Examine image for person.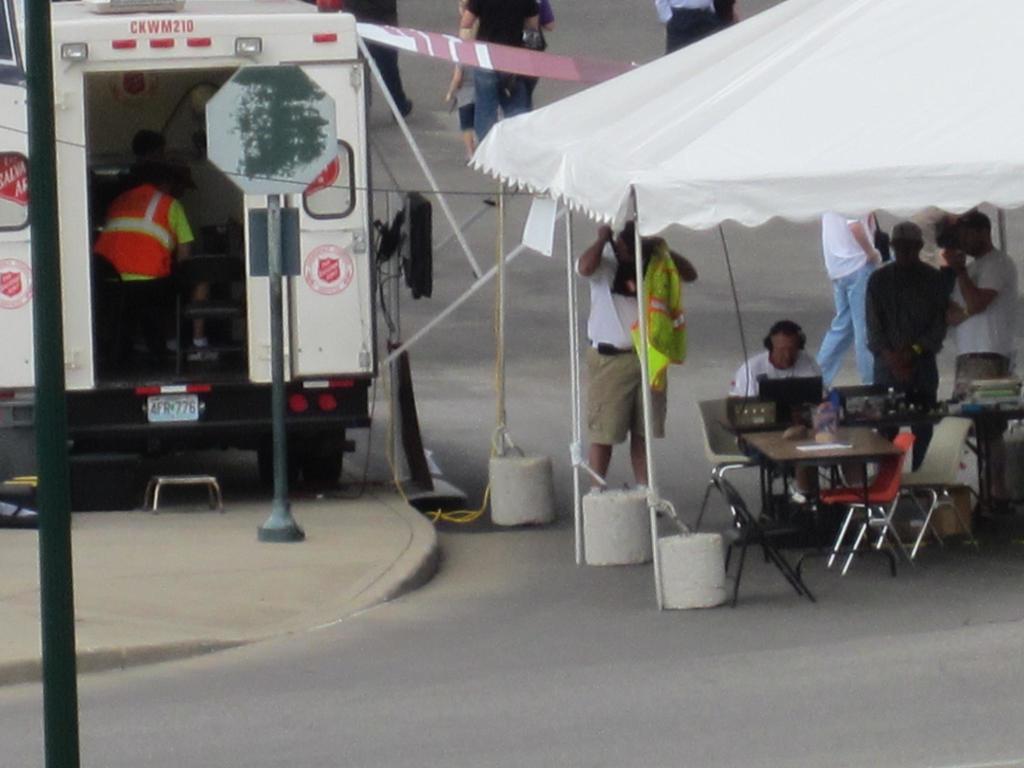
Examination result: select_region(728, 321, 826, 534).
